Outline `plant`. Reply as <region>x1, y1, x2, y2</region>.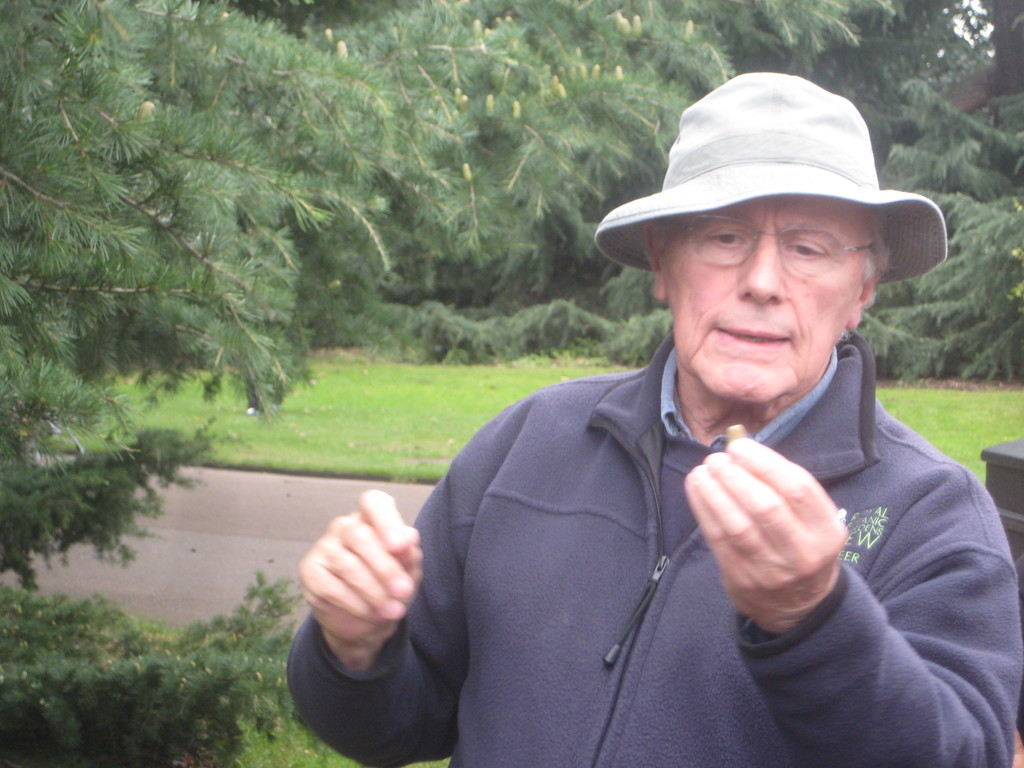
<region>51, 320, 1023, 499</region>.
